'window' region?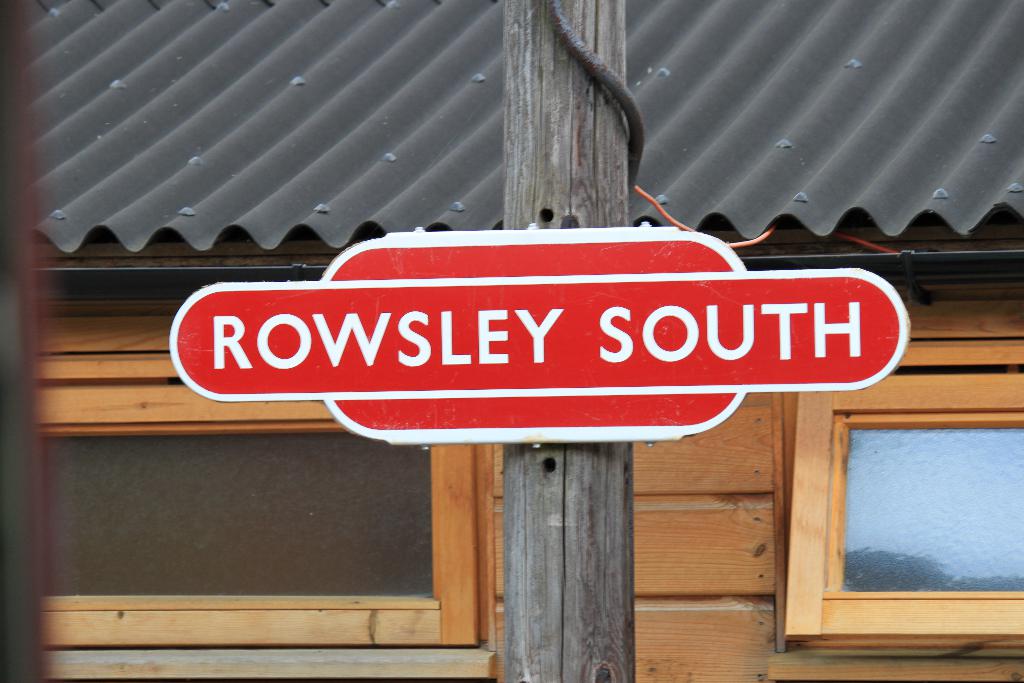
[left=782, top=358, right=1023, bottom=659]
